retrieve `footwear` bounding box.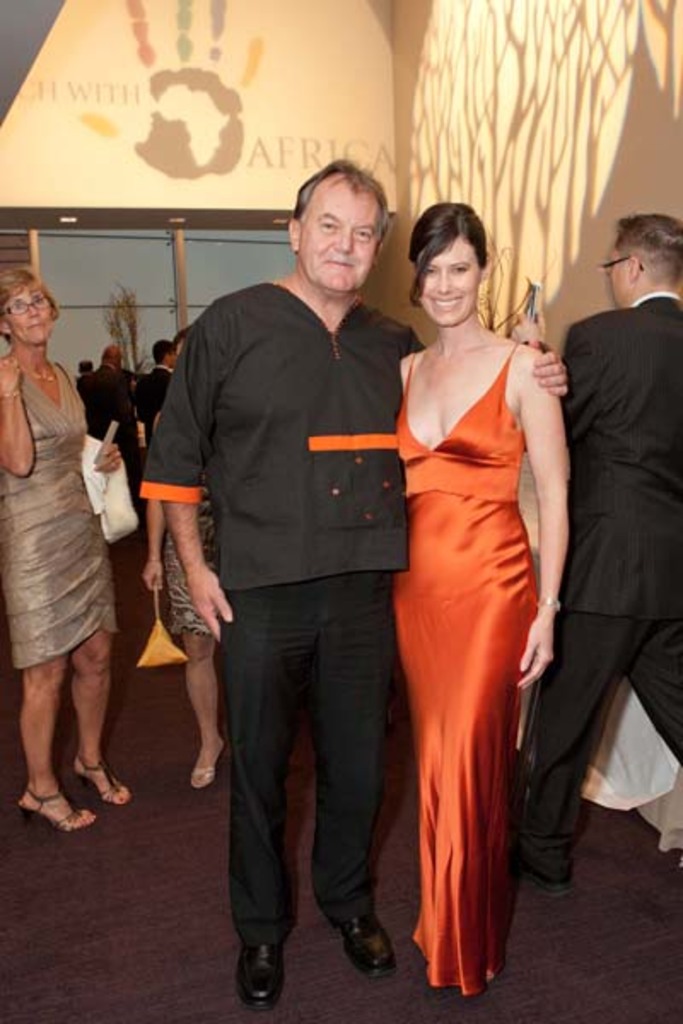
Bounding box: 514, 867, 575, 898.
